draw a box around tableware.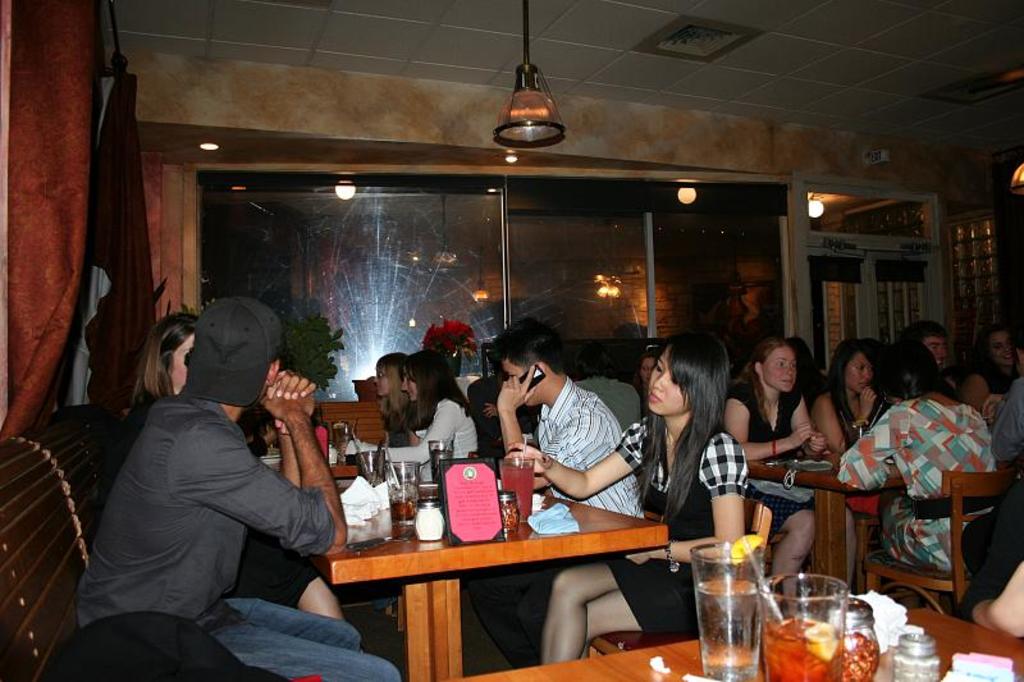
<region>349, 532, 393, 549</region>.
